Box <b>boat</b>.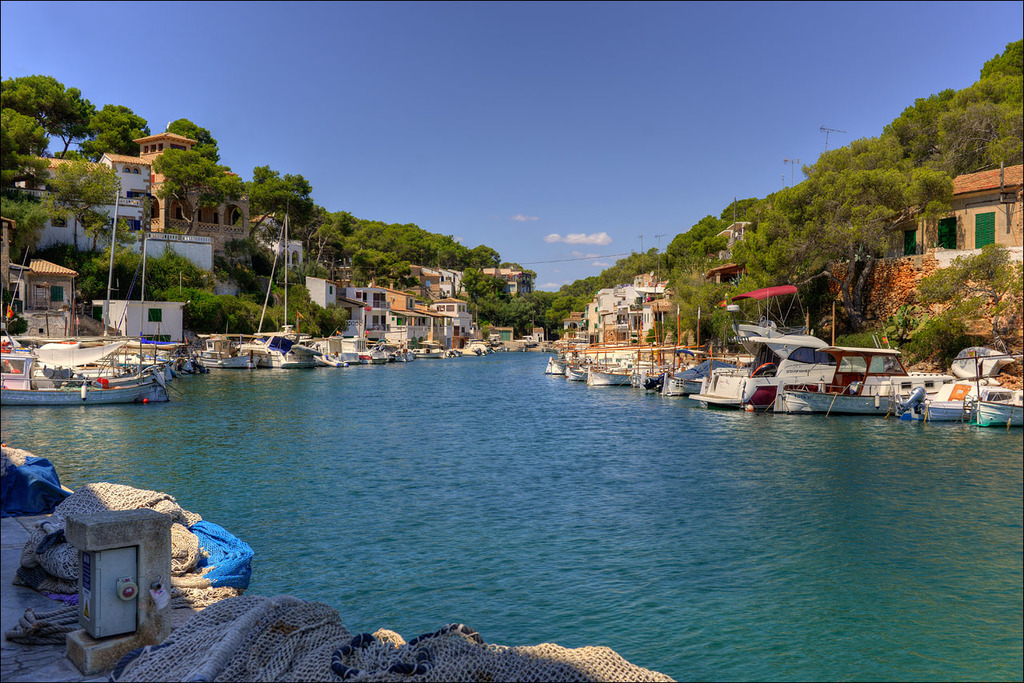
959/348/1023/428.
